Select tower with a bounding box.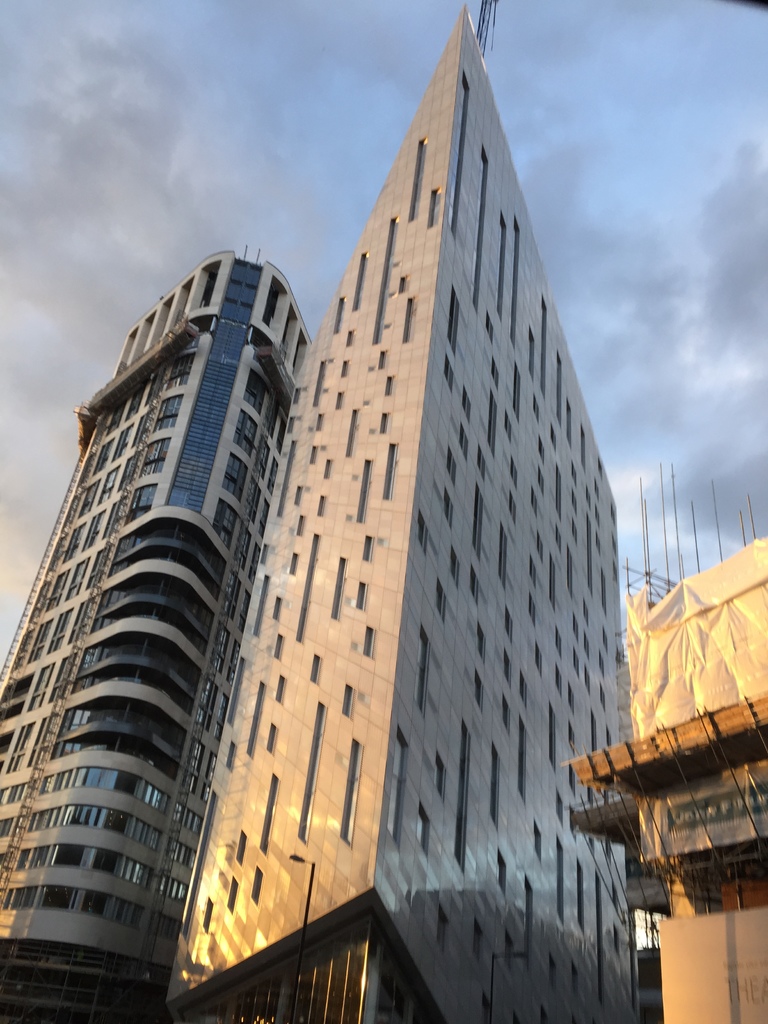
box=[0, 244, 308, 1023].
